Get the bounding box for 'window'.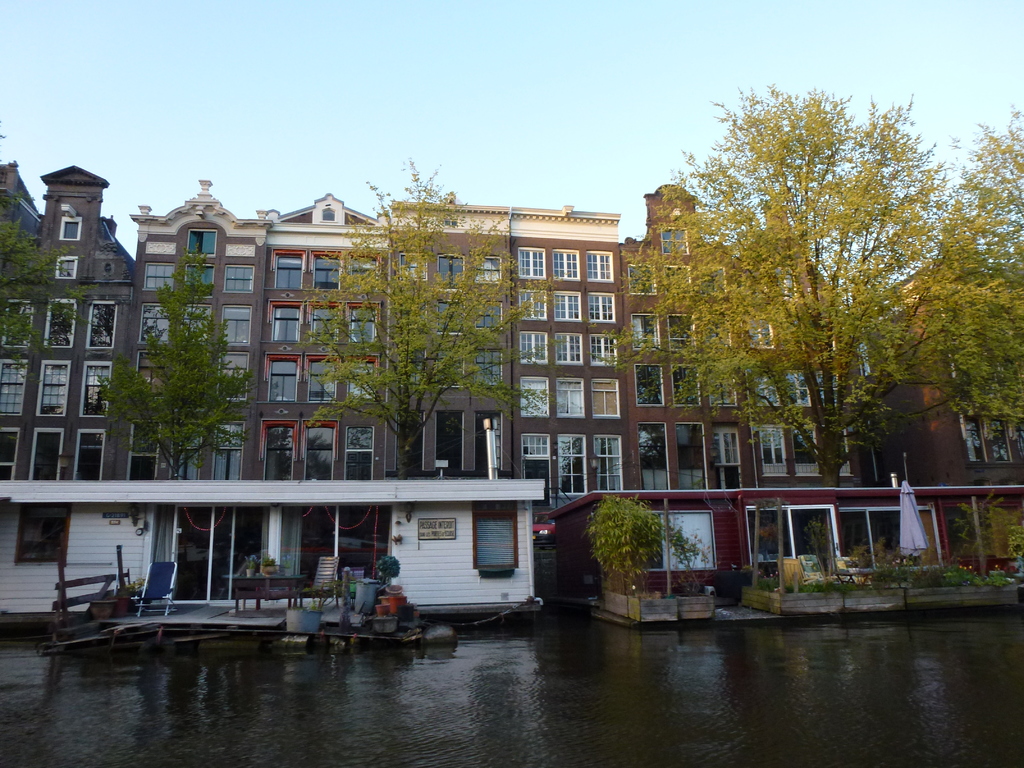
locate(127, 420, 163, 481).
